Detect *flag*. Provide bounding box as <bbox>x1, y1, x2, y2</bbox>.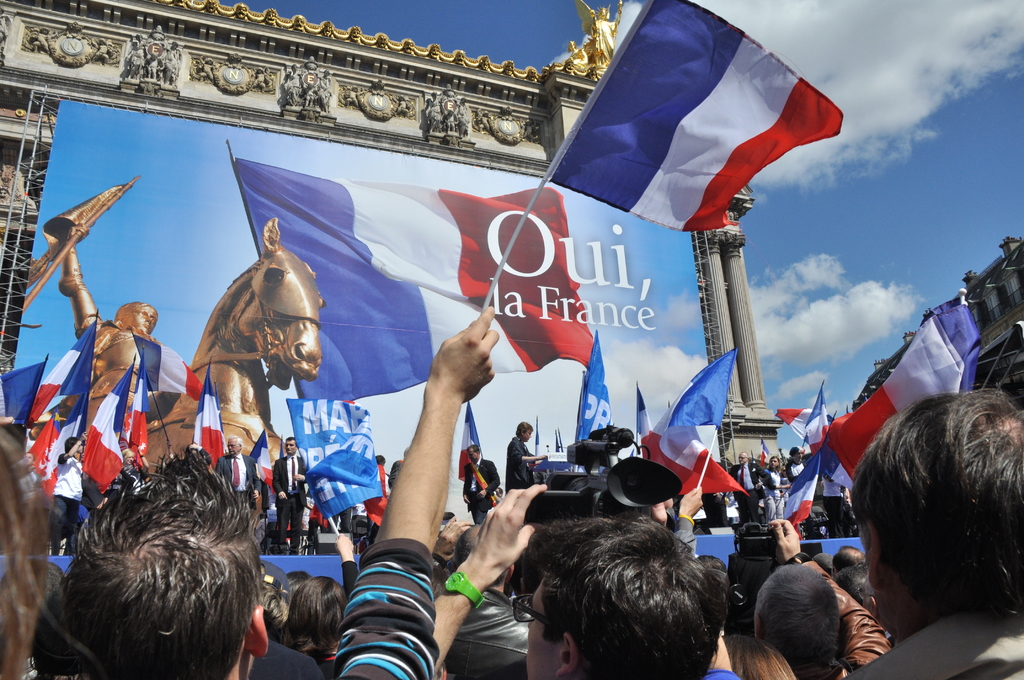
<bbox>762, 436, 771, 469</bbox>.
